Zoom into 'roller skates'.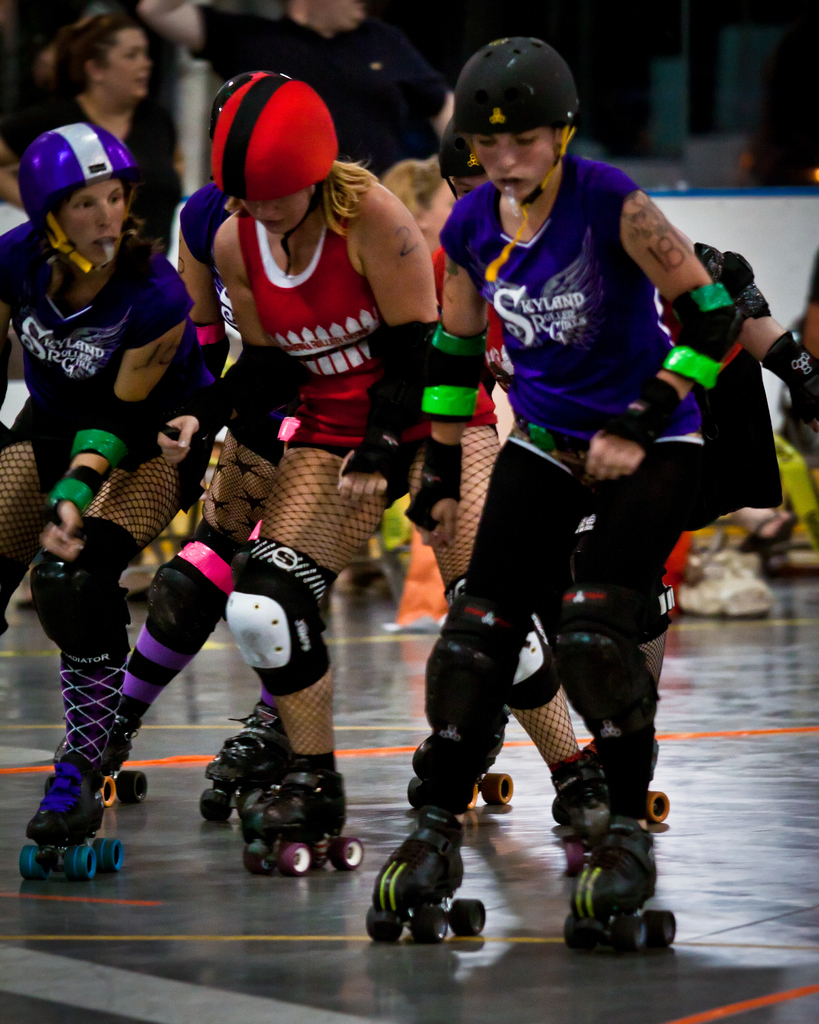
Zoom target: x1=195, y1=702, x2=292, y2=826.
